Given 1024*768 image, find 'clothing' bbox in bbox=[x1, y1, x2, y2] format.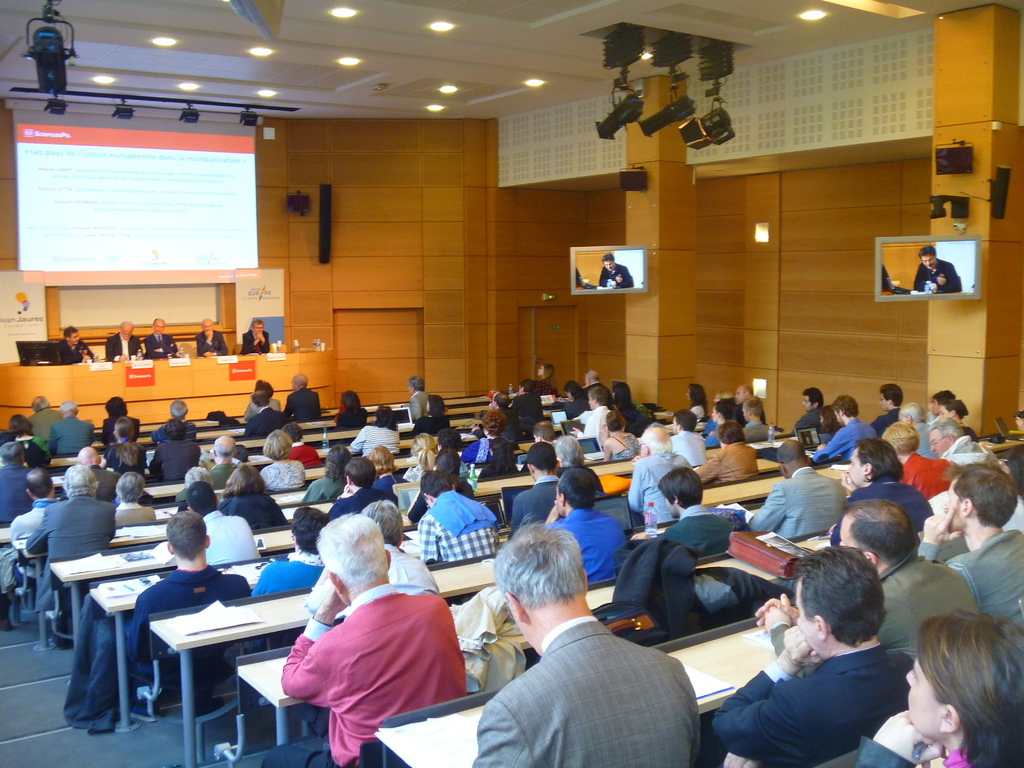
bbox=[701, 655, 913, 767].
